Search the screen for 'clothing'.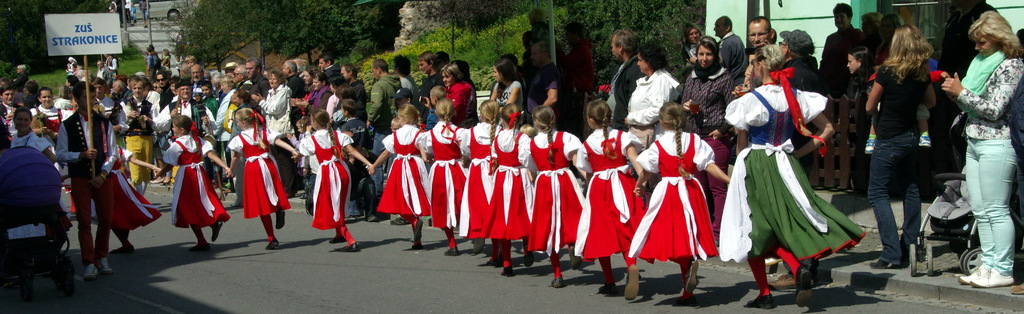
Found at x1=508 y1=135 x2=595 y2=257.
